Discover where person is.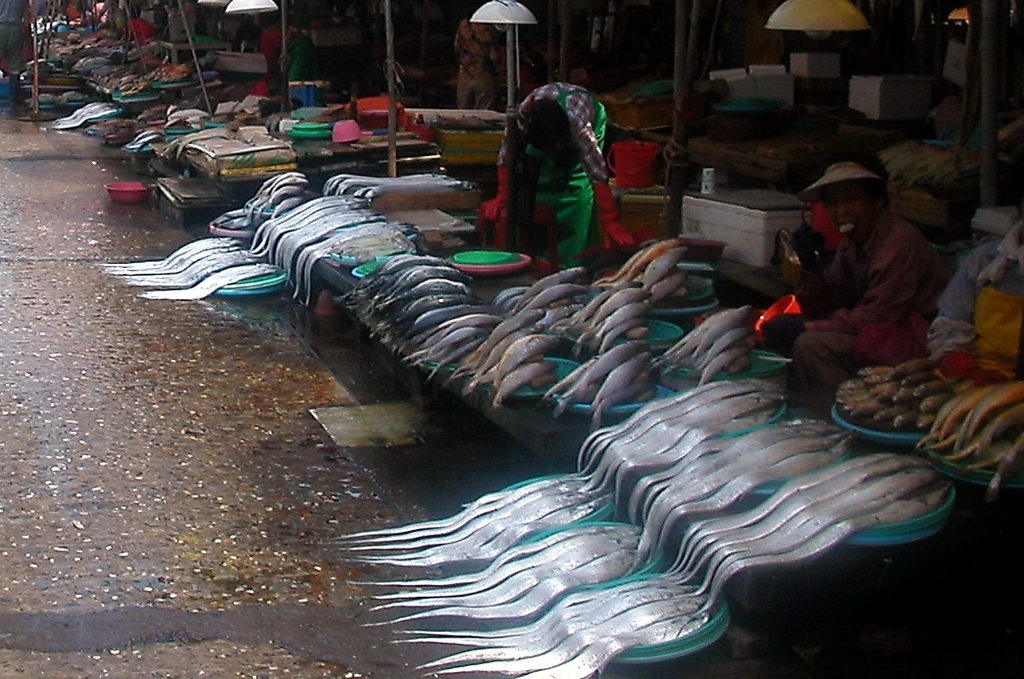
Discovered at <box>453,2,514,101</box>.
